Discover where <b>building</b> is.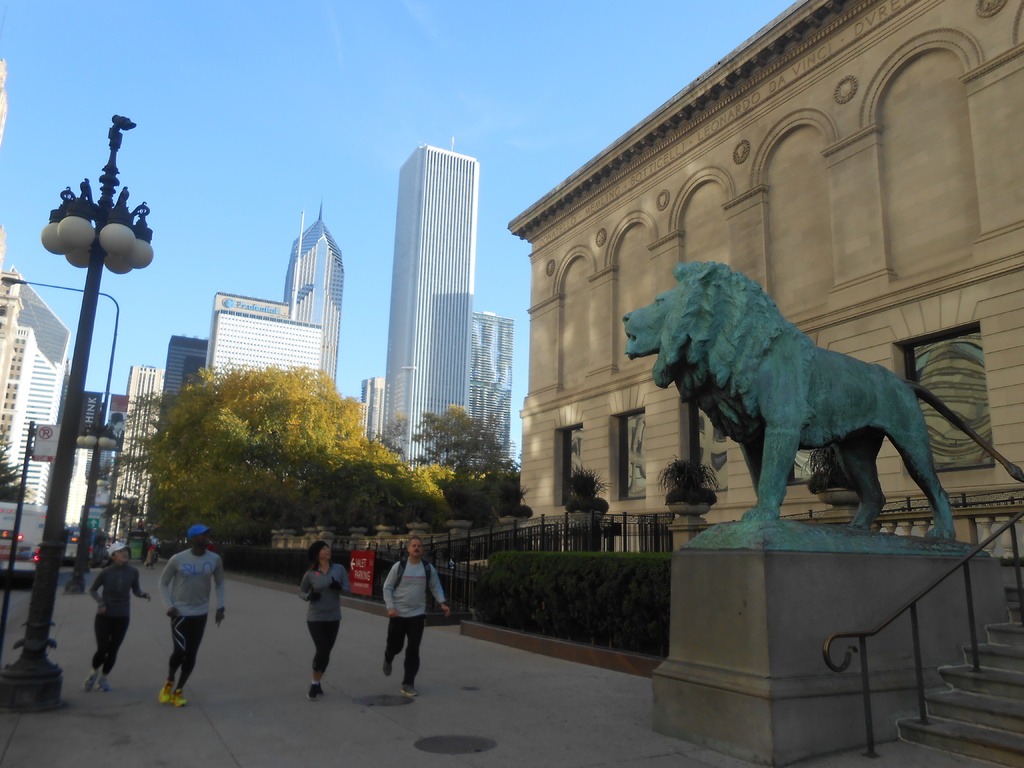
Discovered at detection(361, 375, 378, 447).
